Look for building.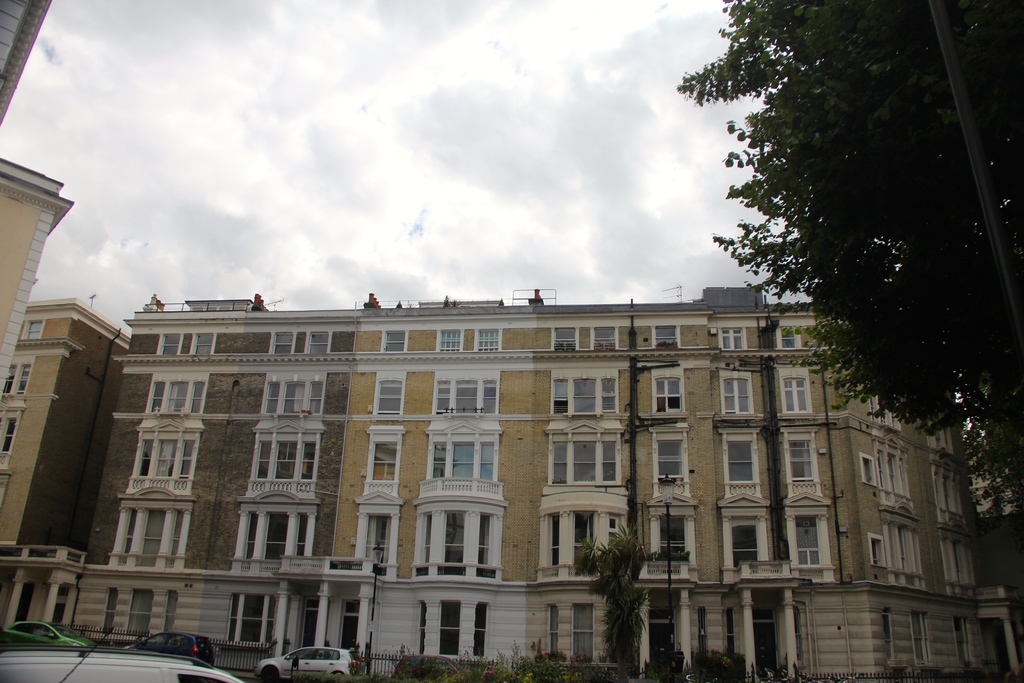
Found: l=0, t=0, r=55, b=126.
